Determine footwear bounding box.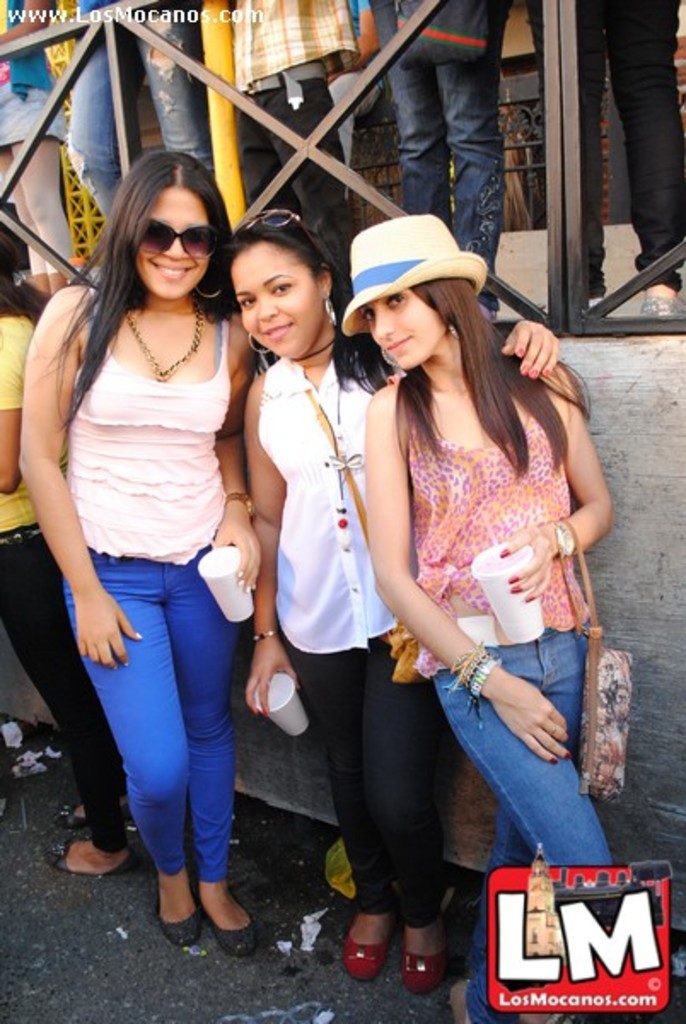
Determined: <box>217,913,258,964</box>.
